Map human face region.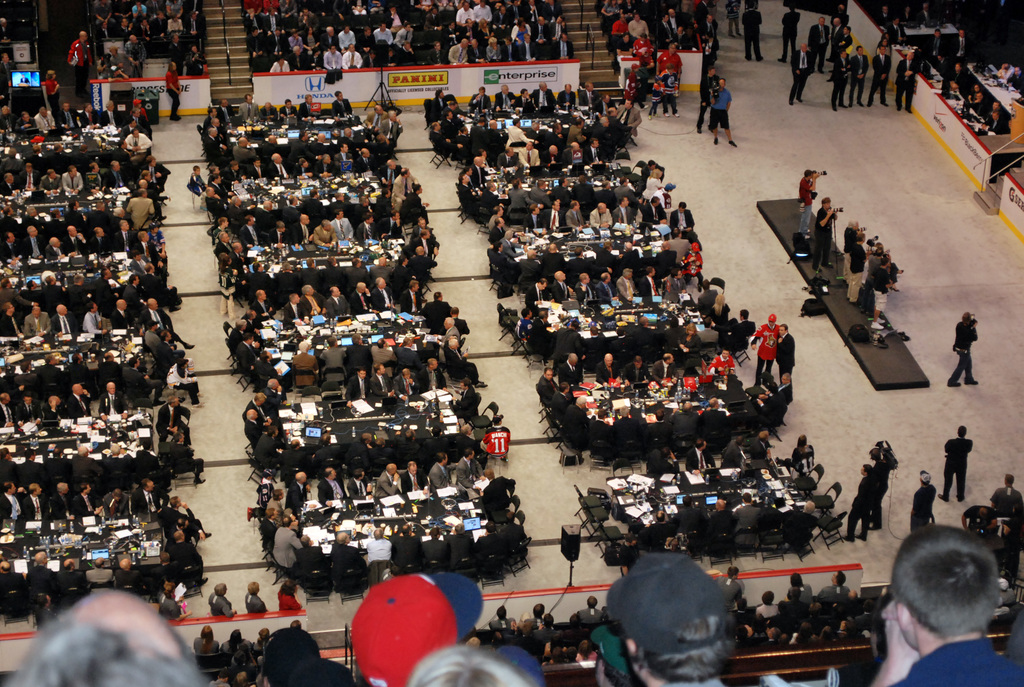
Mapped to bbox=[553, 202, 559, 209].
